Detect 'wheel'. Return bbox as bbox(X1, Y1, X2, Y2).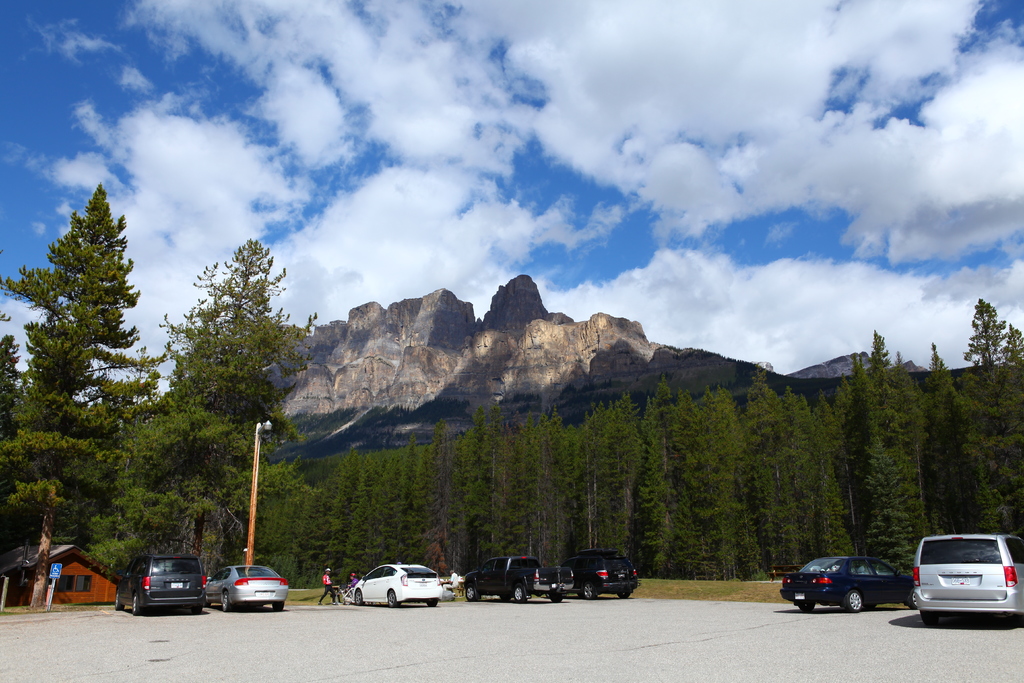
bbox(582, 580, 596, 598).
